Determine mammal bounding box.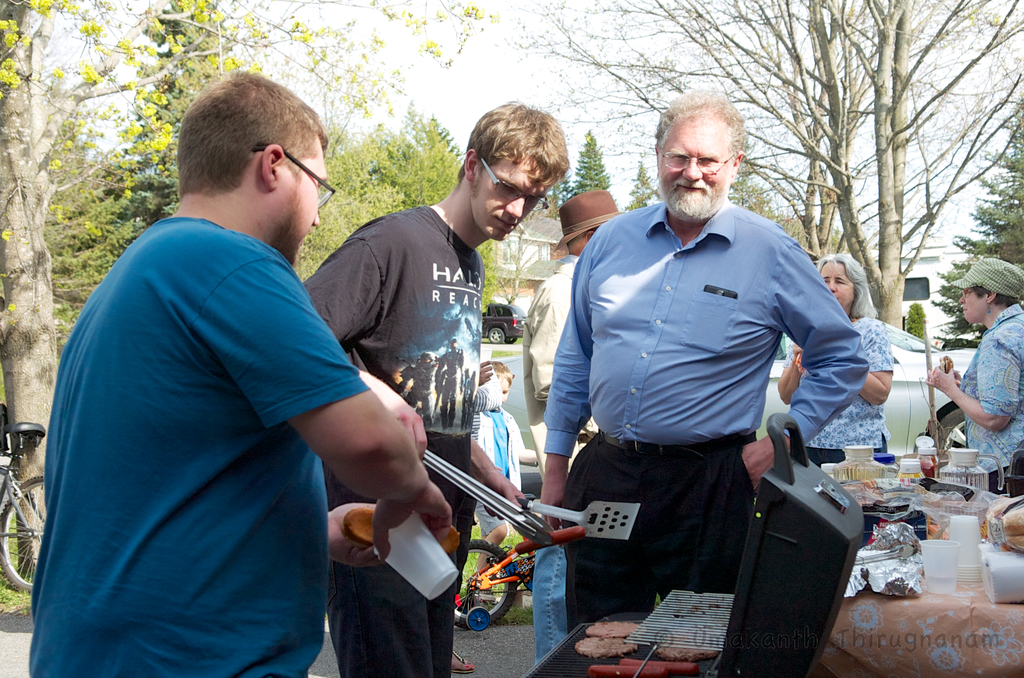
Determined: BBox(515, 188, 621, 662).
